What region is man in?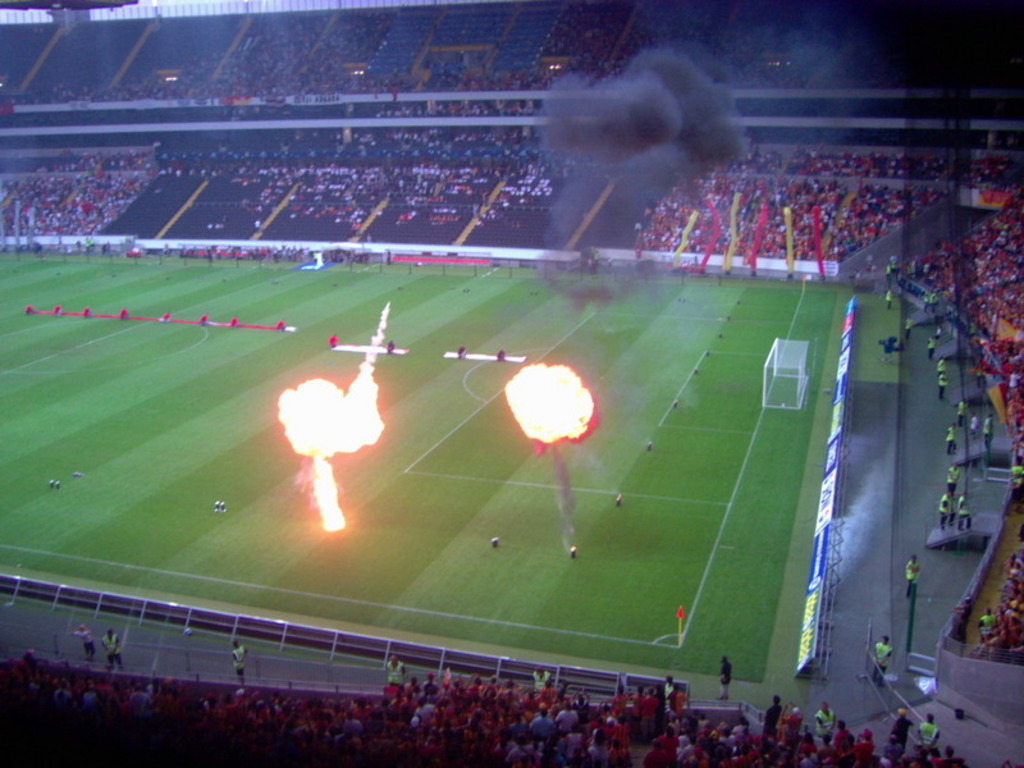
locate(872, 630, 893, 691).
